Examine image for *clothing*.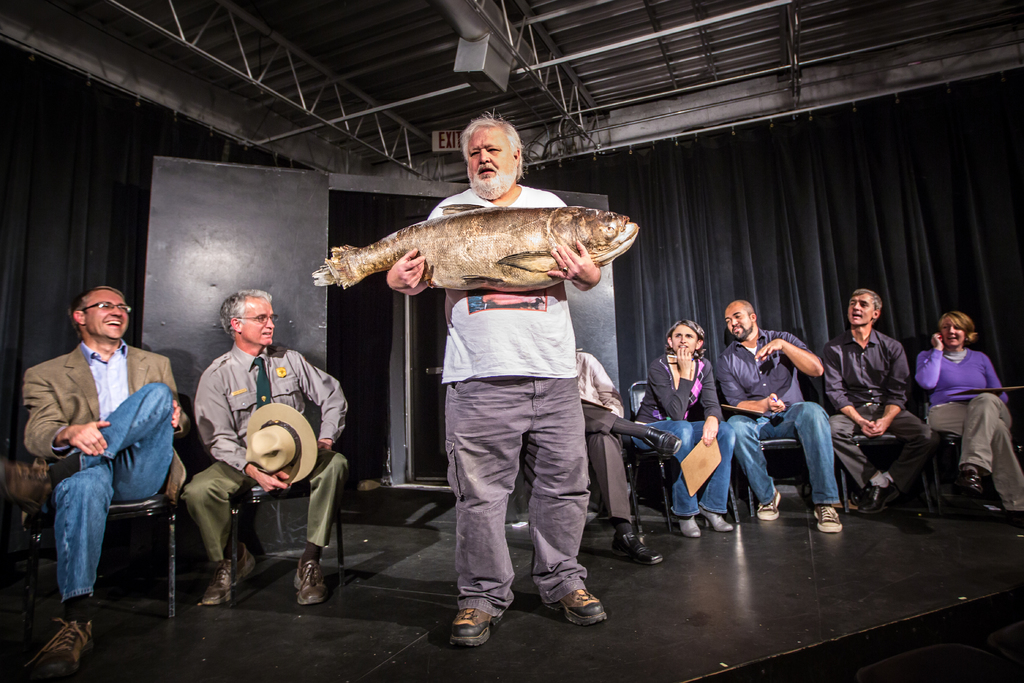
Examination result: {"x1": 910, "y1": 317, "x2": 1015, "y2": 521}.
